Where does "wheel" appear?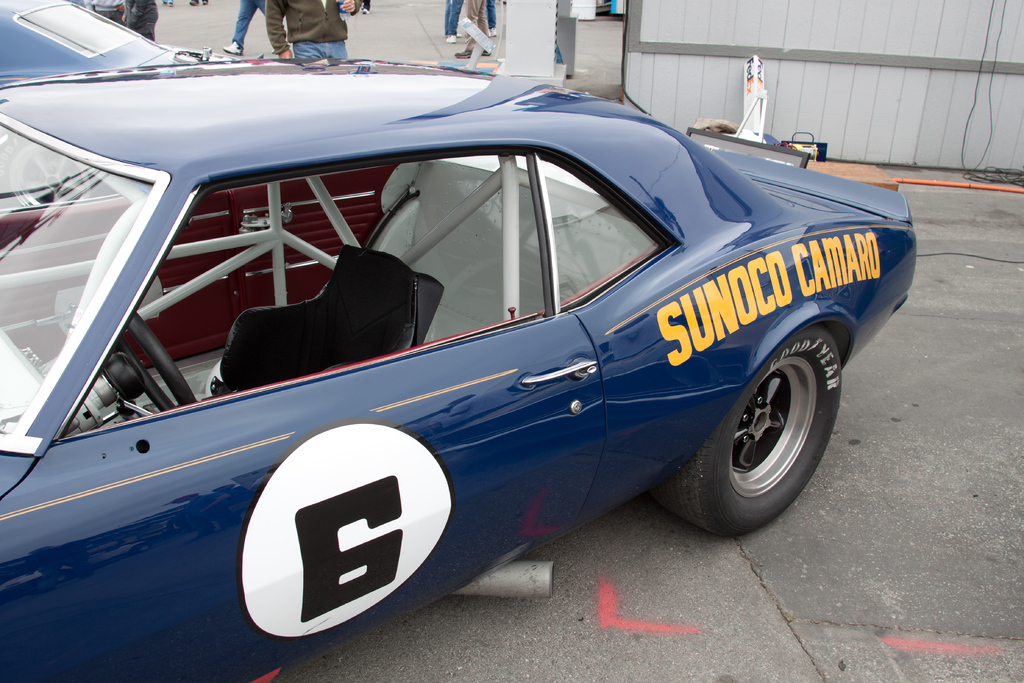
Appears at left=117, top=314, right=197, bottom=413.
